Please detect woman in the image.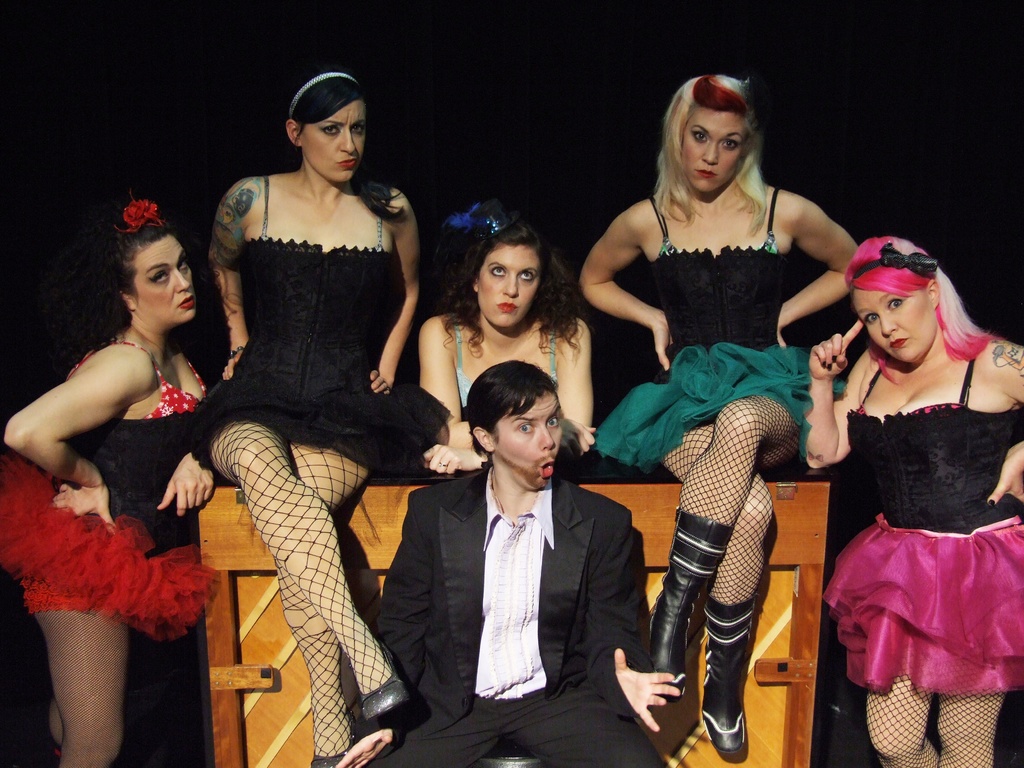
l=800, t=236, r=1023, b=767.
